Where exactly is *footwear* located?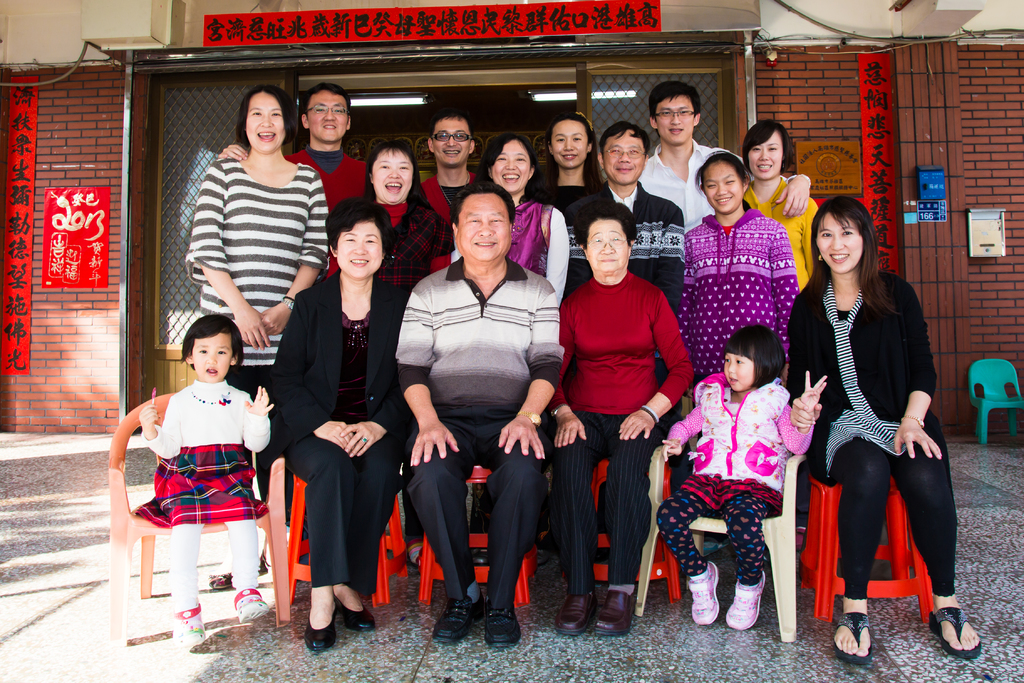
Its bounding box is box(558, 591, 597, 636).
